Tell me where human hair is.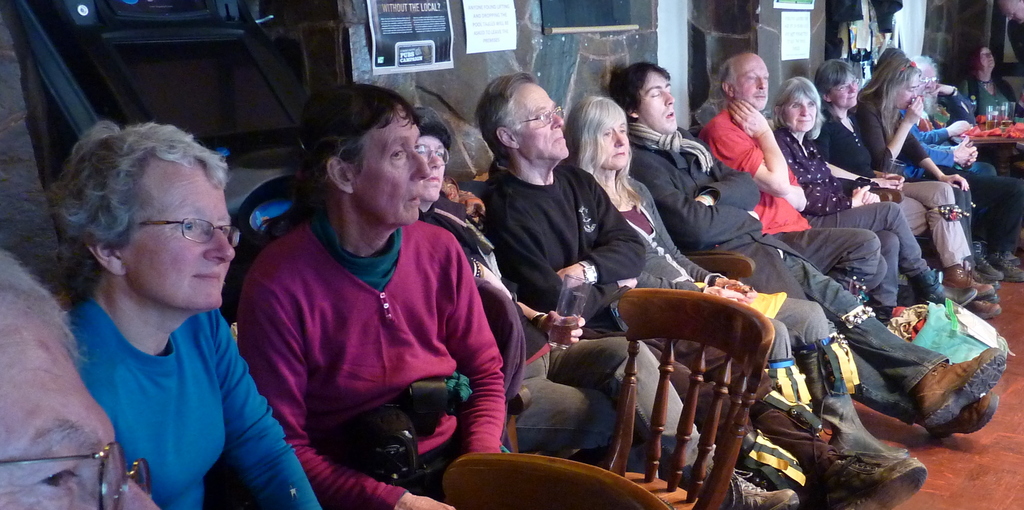
human hair is at <box>49,113,238,295</box>.
